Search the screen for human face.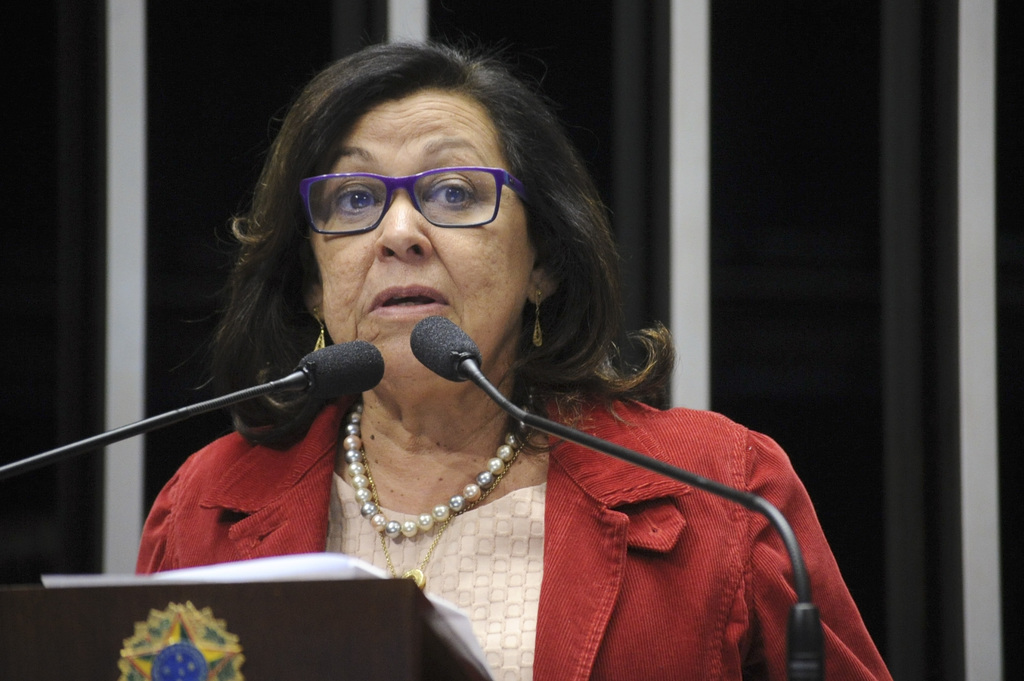
Found at [308, 98, 527, 380].
